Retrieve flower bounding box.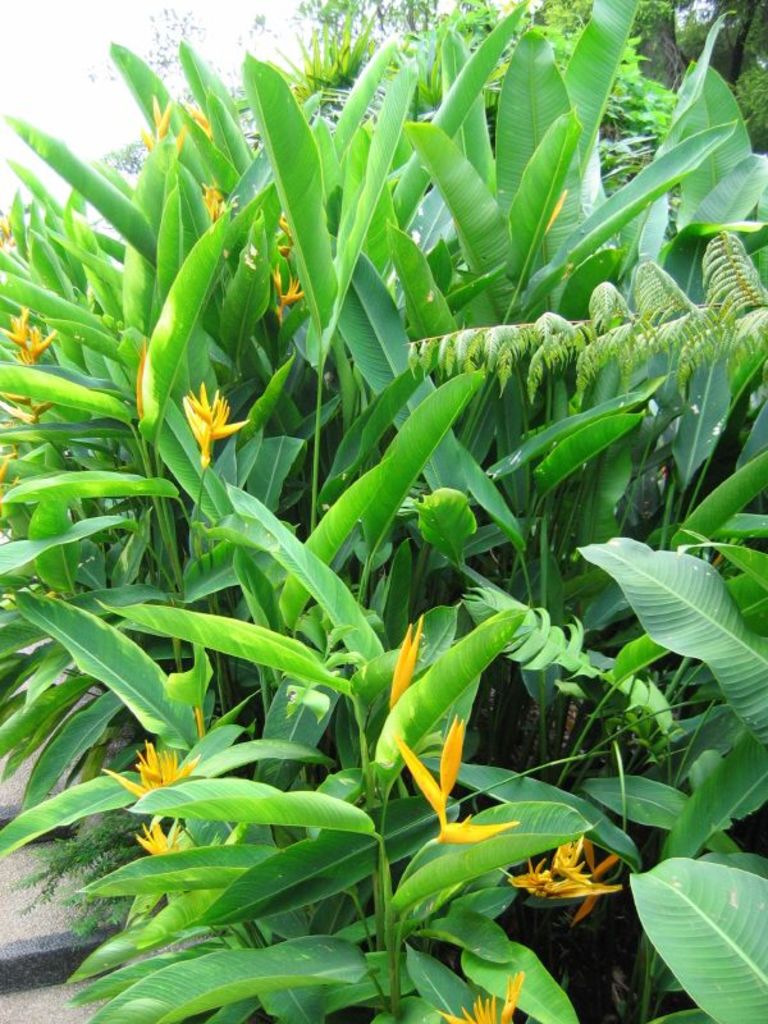
Bounding box: [389,613,422,708].
